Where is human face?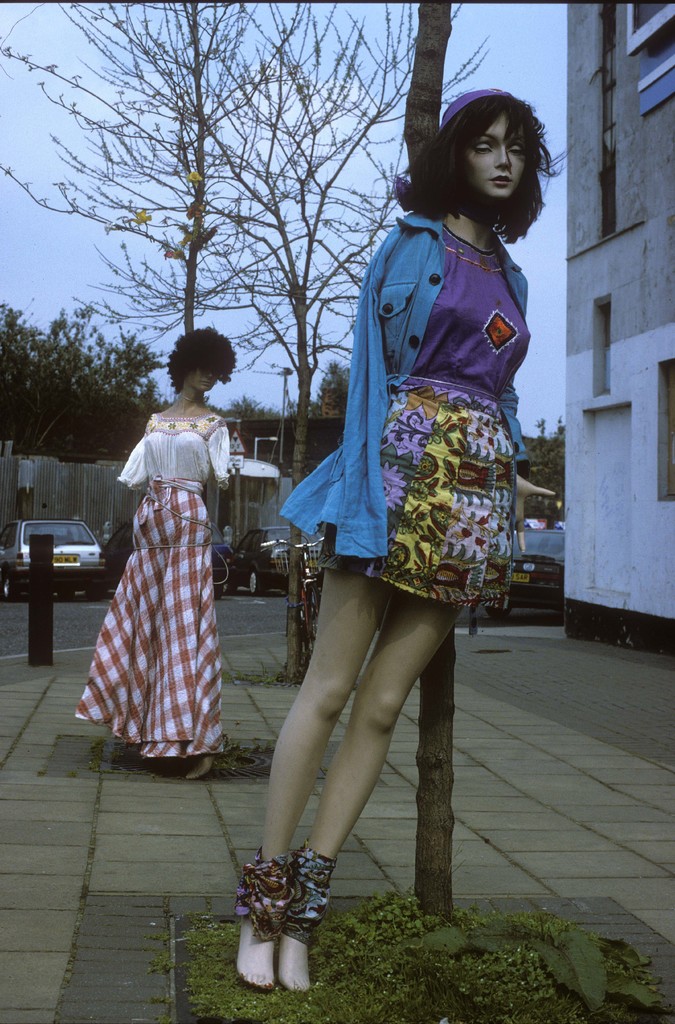
{"left": 468, "top": 111, "right": 532, "bottom": 202}.
